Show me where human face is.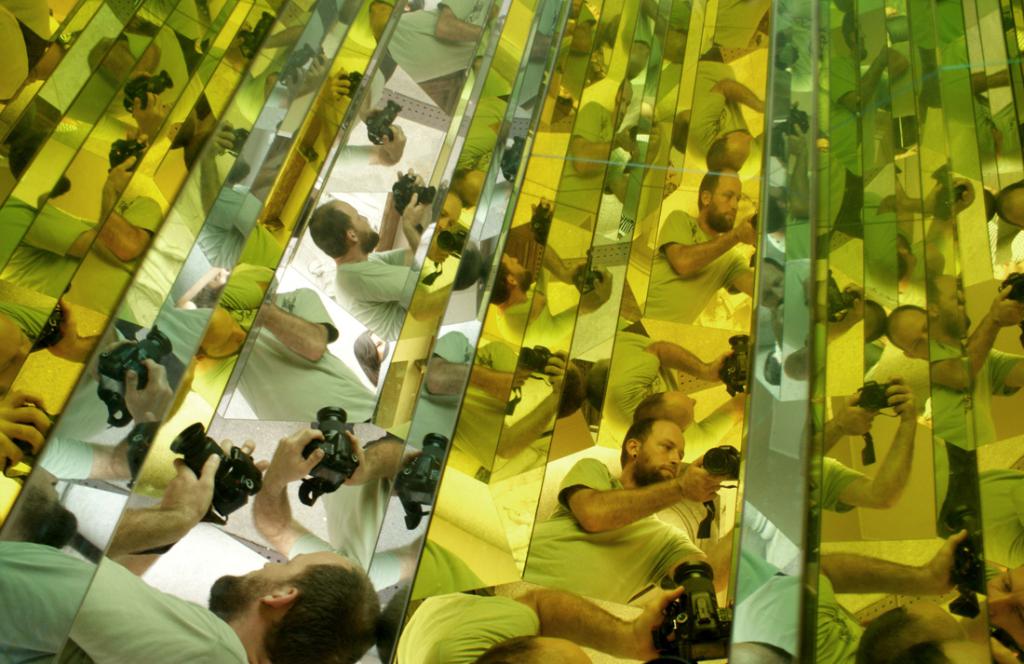
human face is at detection(344, 198, 382, 251).
